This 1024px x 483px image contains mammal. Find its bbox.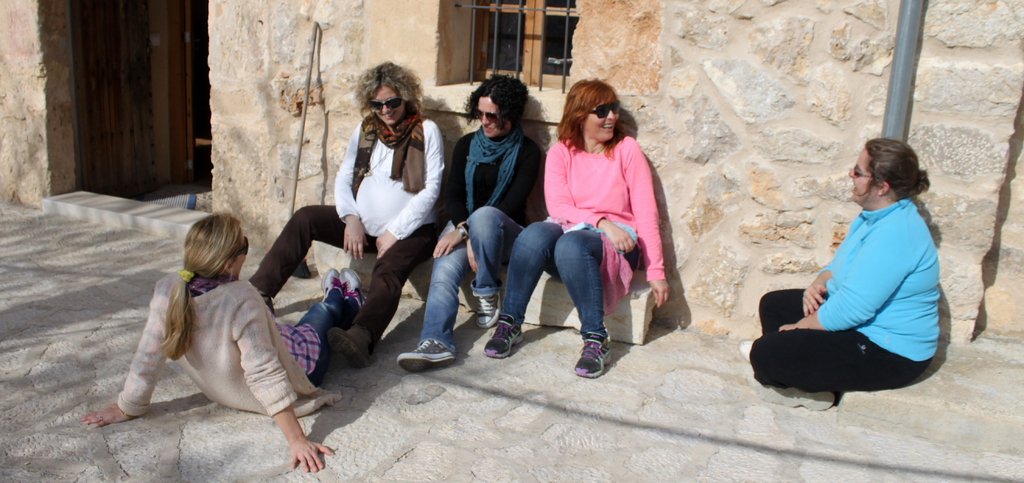
735/139/940/407.
